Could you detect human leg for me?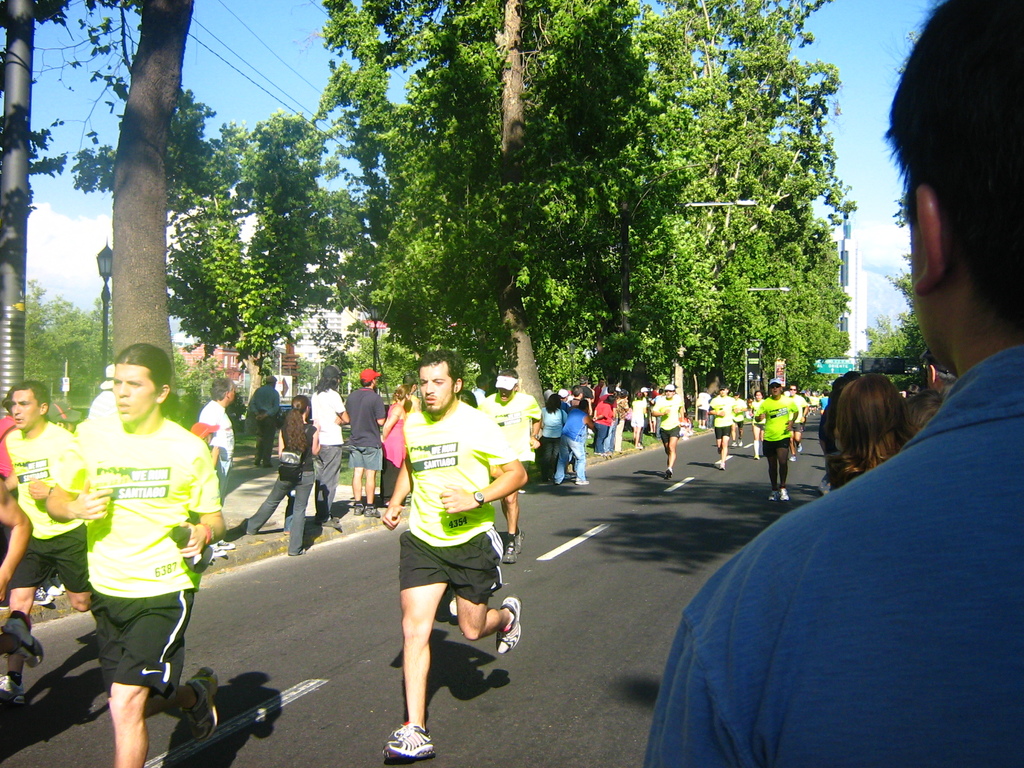
Detection result: <region>0, 543, 42, 705</region>.
